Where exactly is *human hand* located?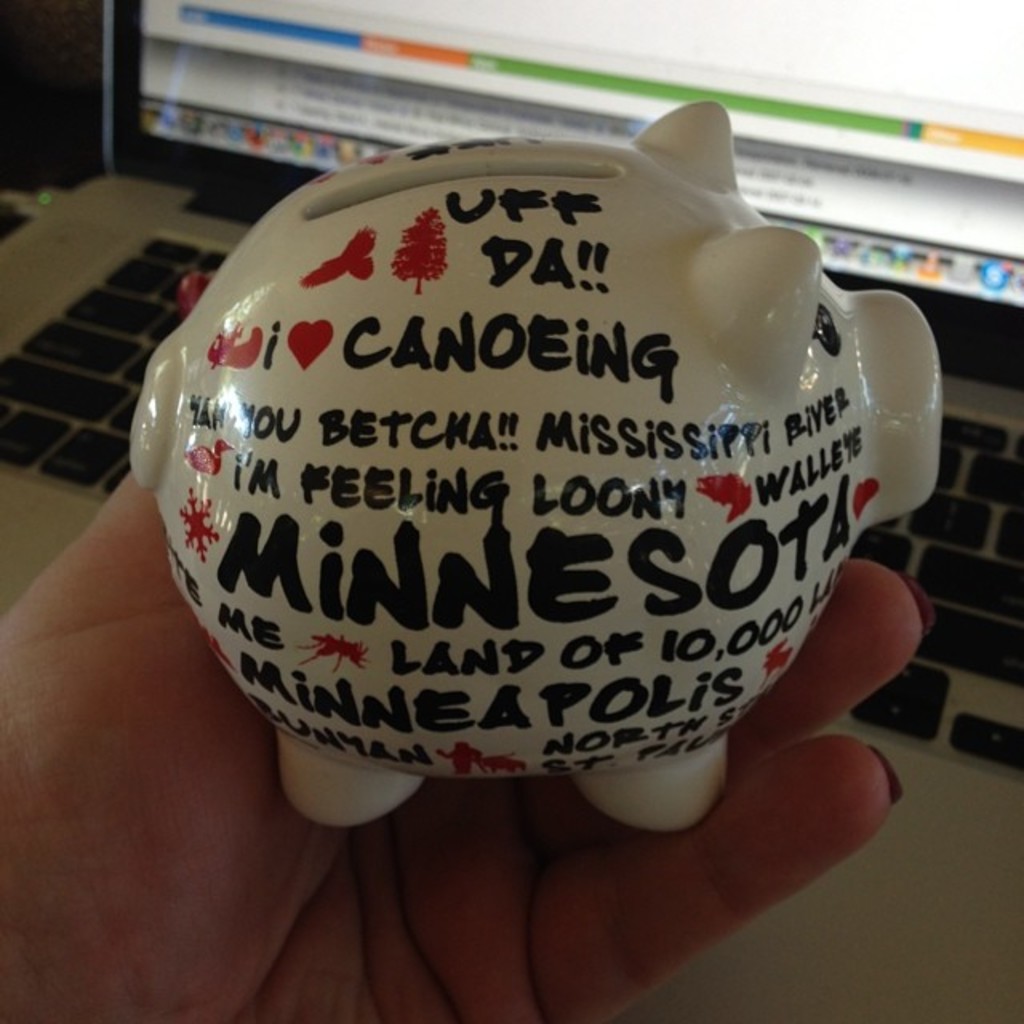
Its bounding box is select_region(0, 272, 939, 1022).
